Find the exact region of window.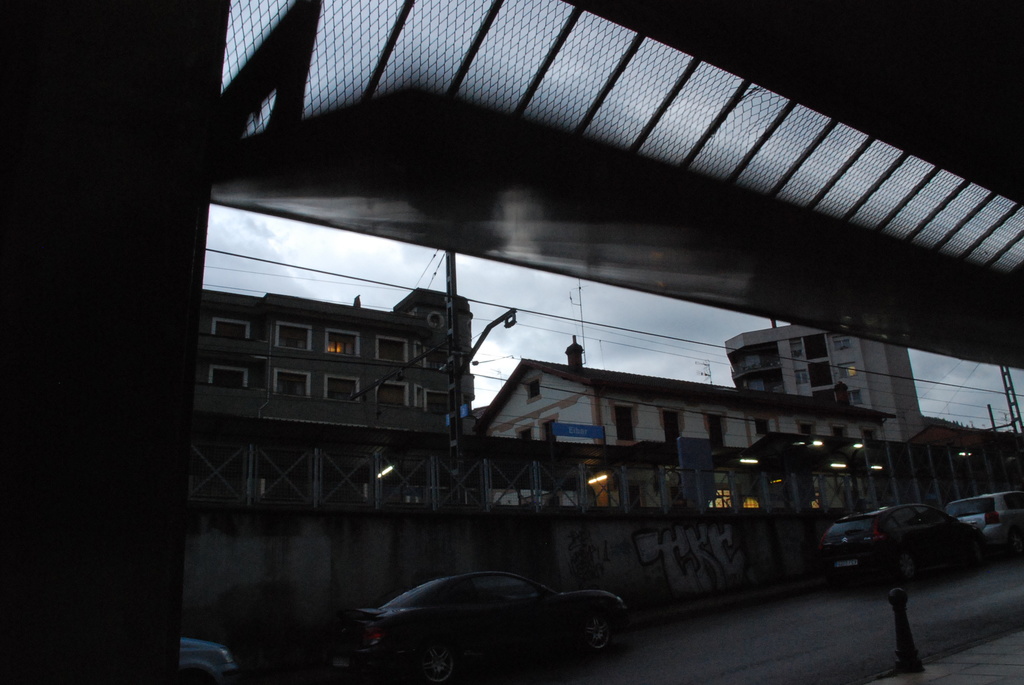
Exact region: x1=474 y1=574 x2=540 y2=602.
